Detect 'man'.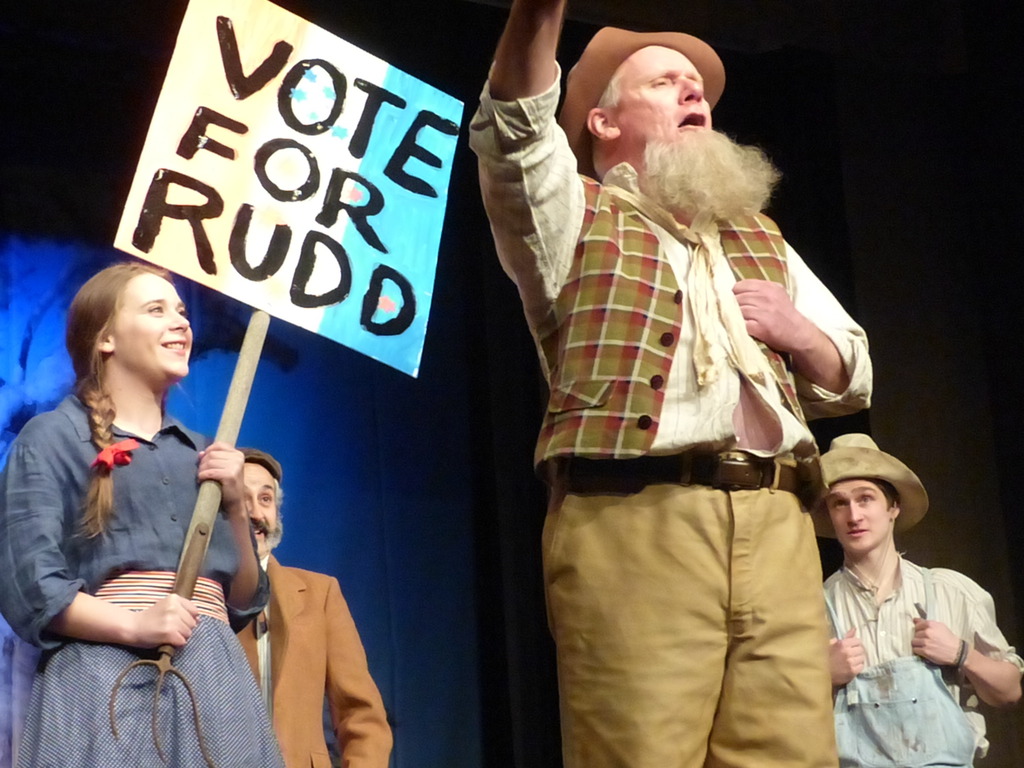
Detected at crop(240, 440, 396, 767).
